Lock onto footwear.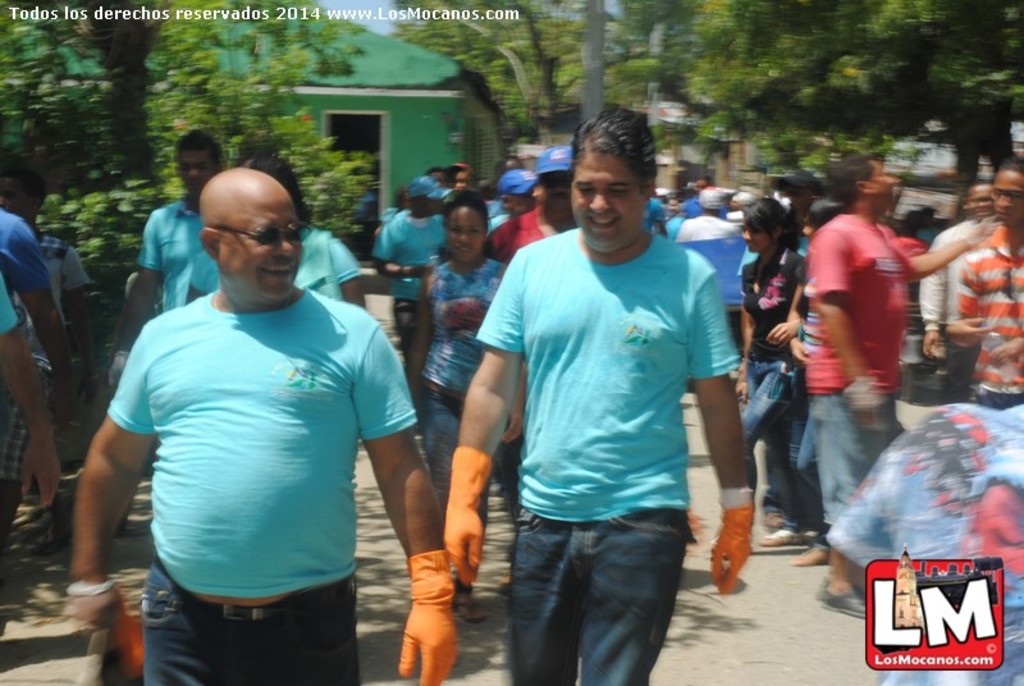
Locked: [left=792, top=549, right=836, bottom=568].
